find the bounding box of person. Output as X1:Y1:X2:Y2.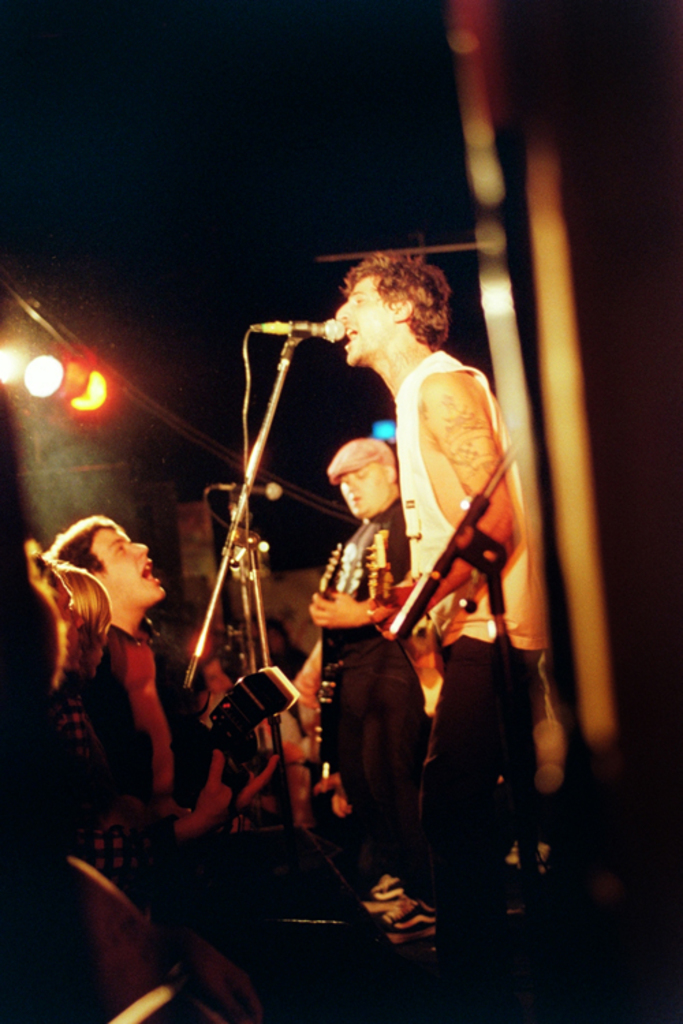
56:560:214:913.
